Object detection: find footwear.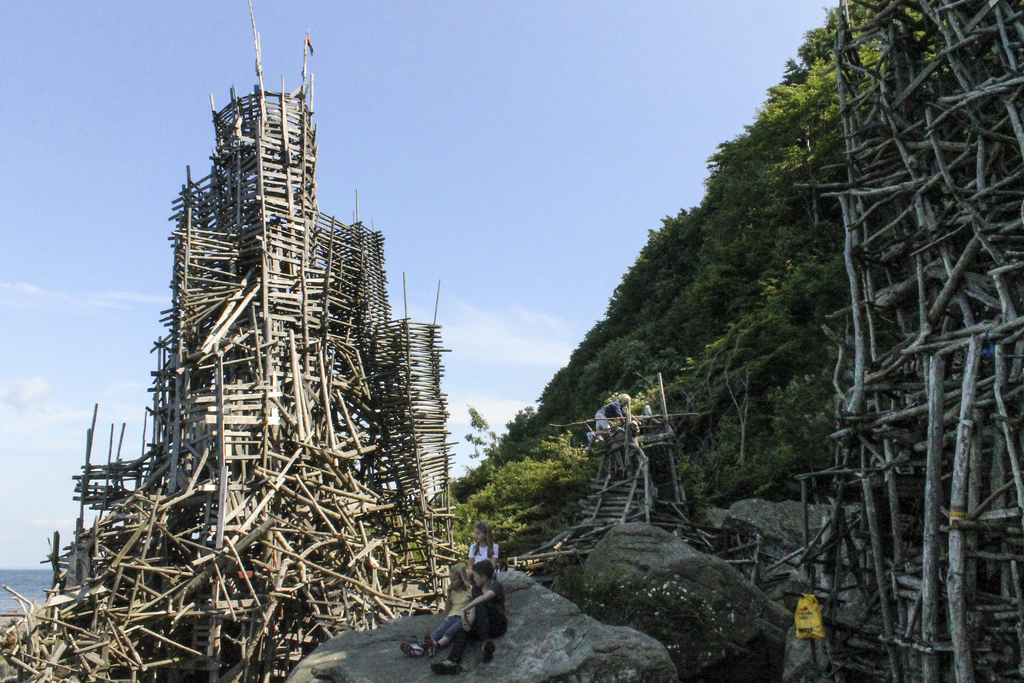
x1=432, y1=659, x2=463, y2=679.
